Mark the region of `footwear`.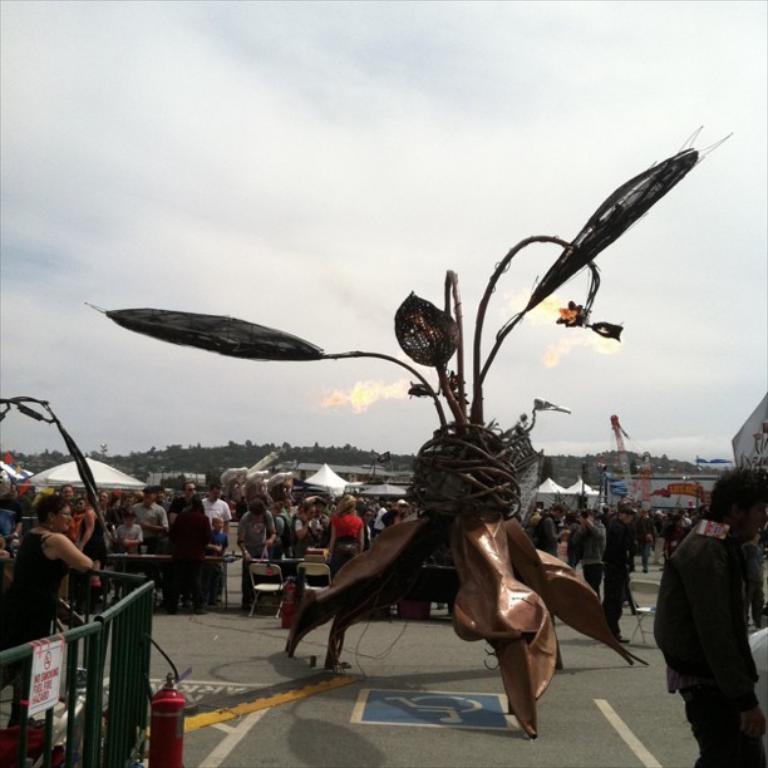
Region: 154,602,182,611.
